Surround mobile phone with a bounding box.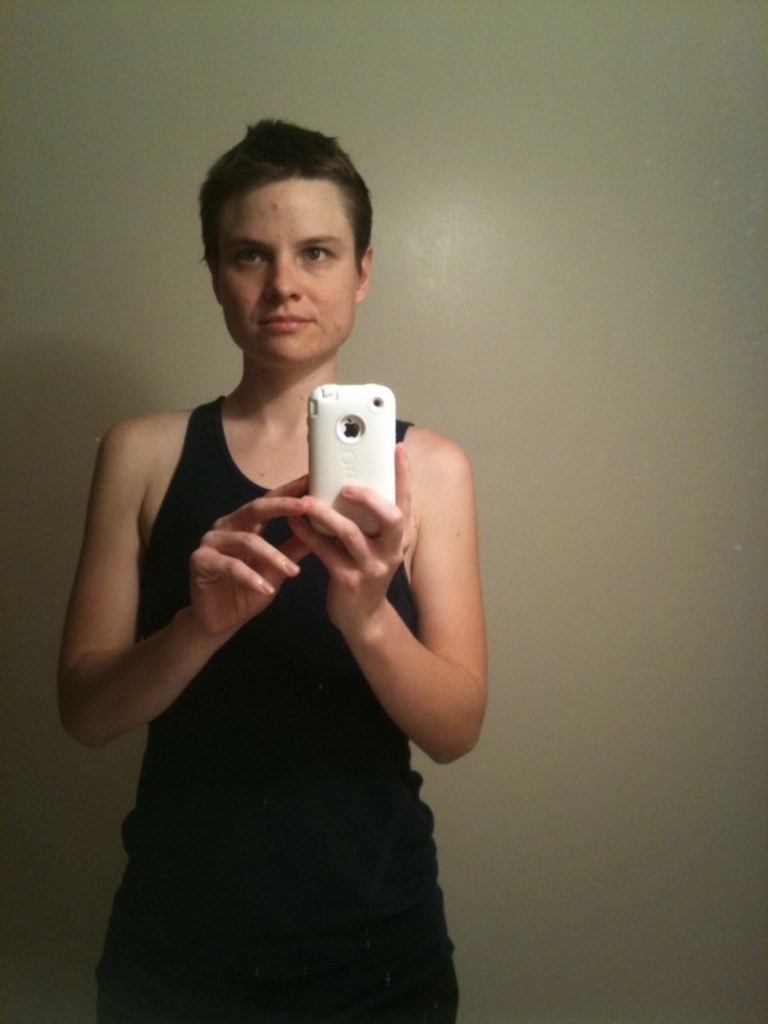
pyautogui.locateOnScreen(278, 379, 402, 522).
